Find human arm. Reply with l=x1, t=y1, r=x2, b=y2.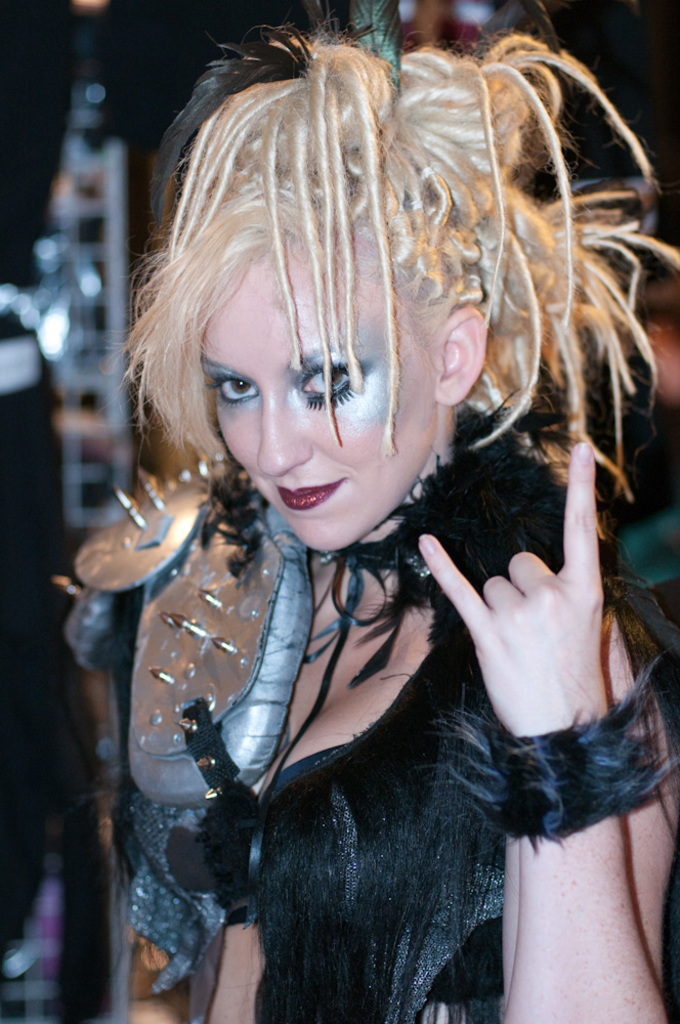
l=443, t=510, r=650, b=957.
